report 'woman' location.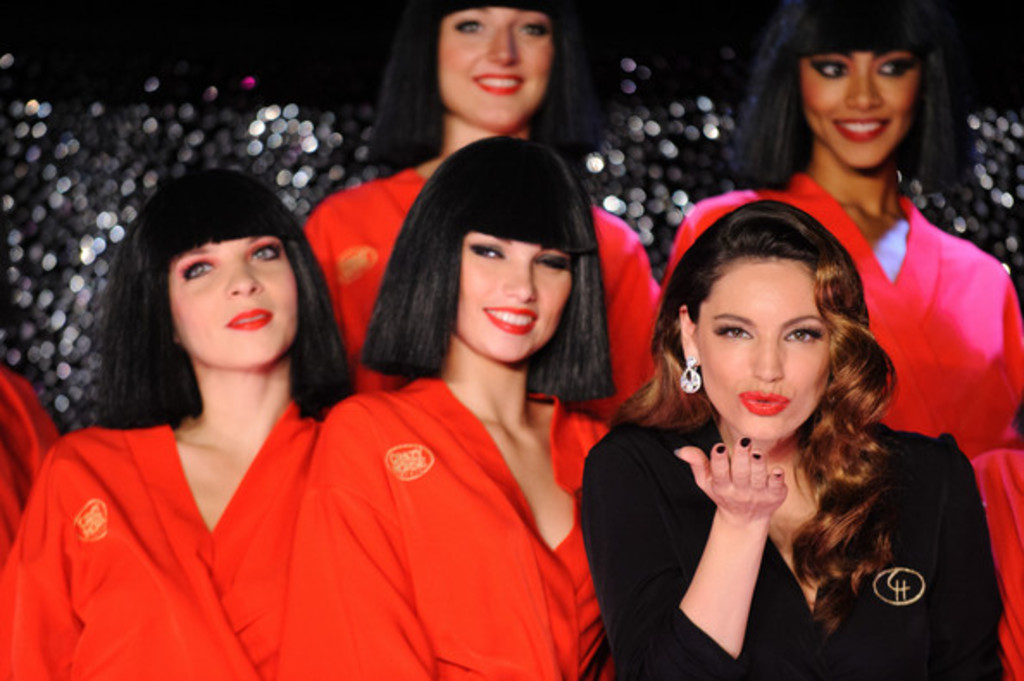
Report: (x1=281, y1=133, x2=610, y2=679).
